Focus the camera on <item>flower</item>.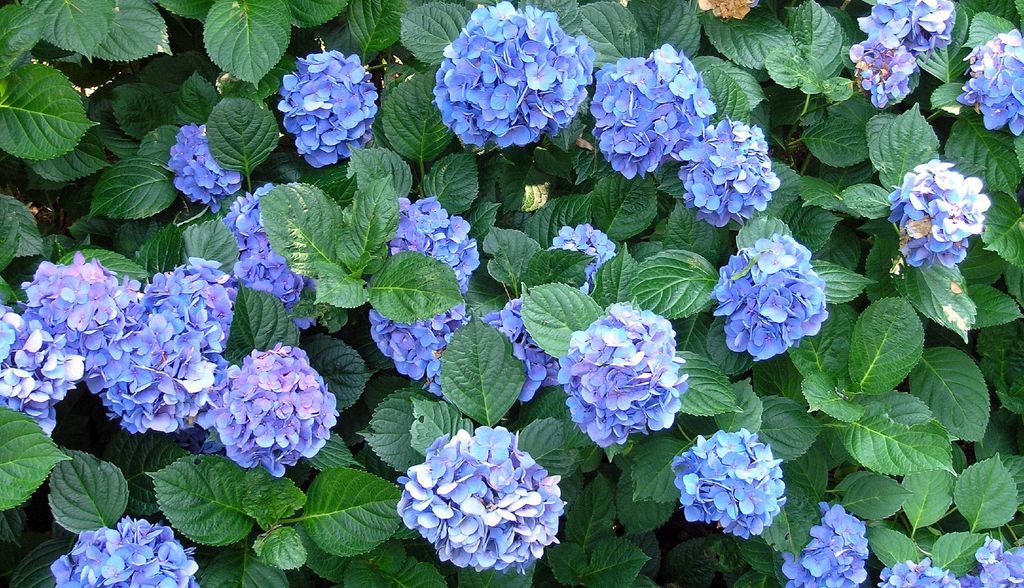
Focus region: 278:47:378:169.
